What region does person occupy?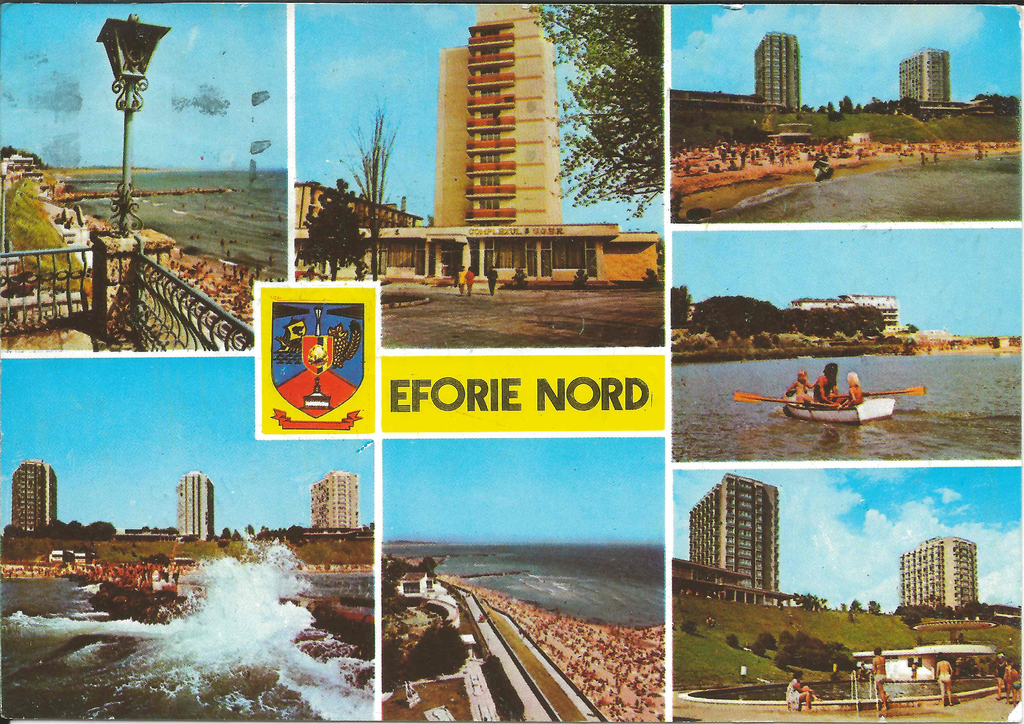
812 366 848 403.
